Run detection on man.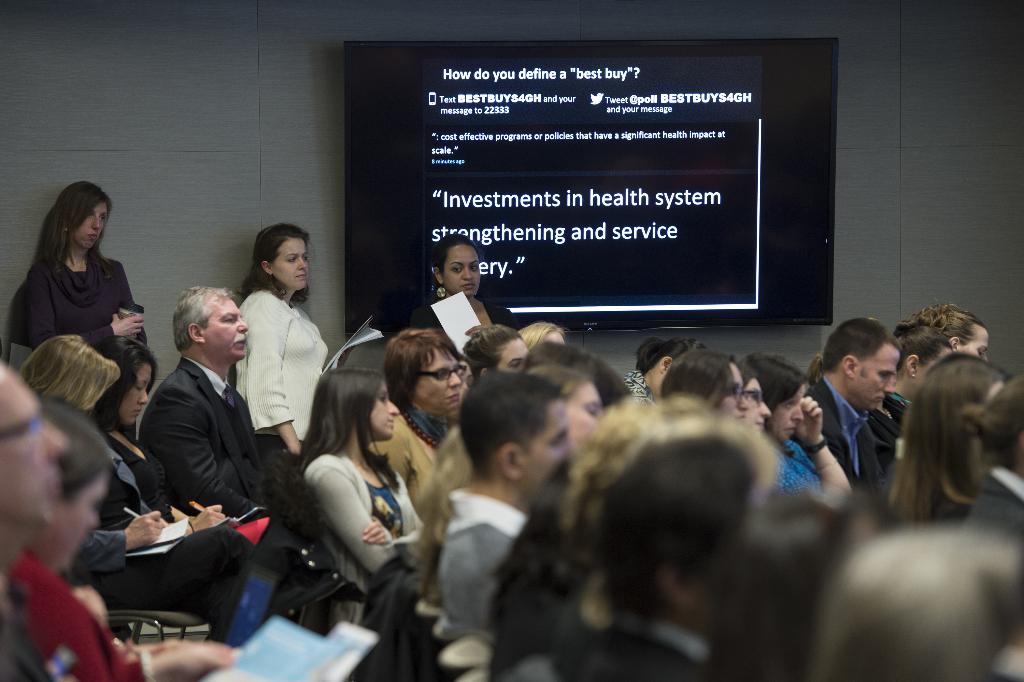
Result: select_region(0, 365, 68, 681).
